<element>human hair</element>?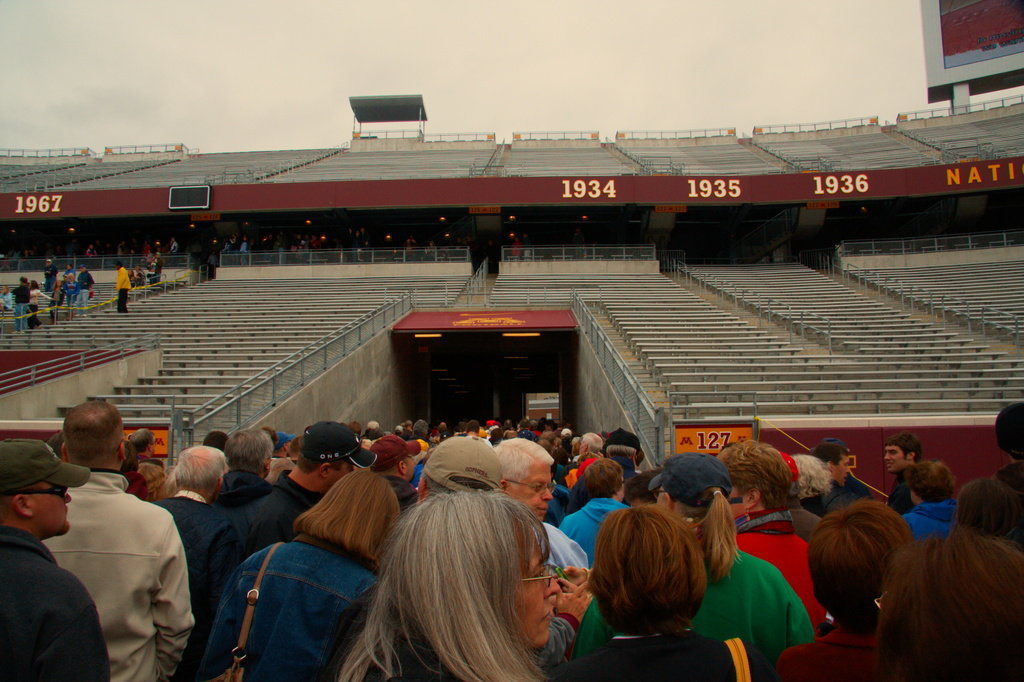
box=[793, 457, 836, 507]
